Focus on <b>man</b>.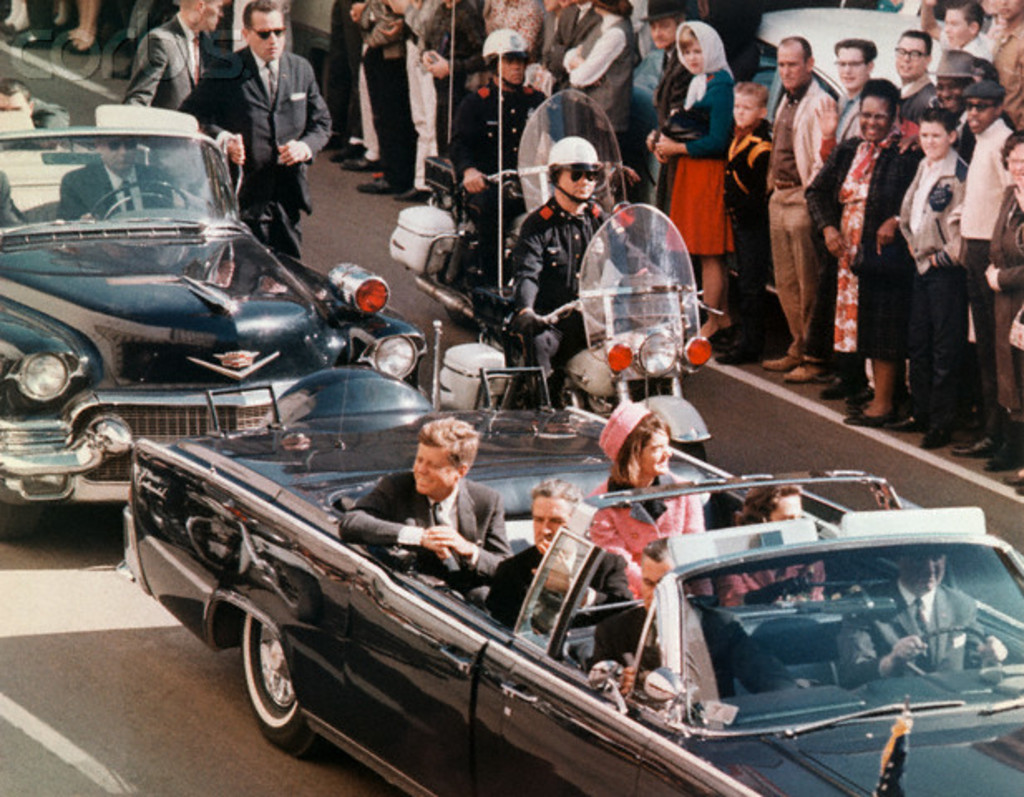
Focused at box=[622, 0, 674, 188].
